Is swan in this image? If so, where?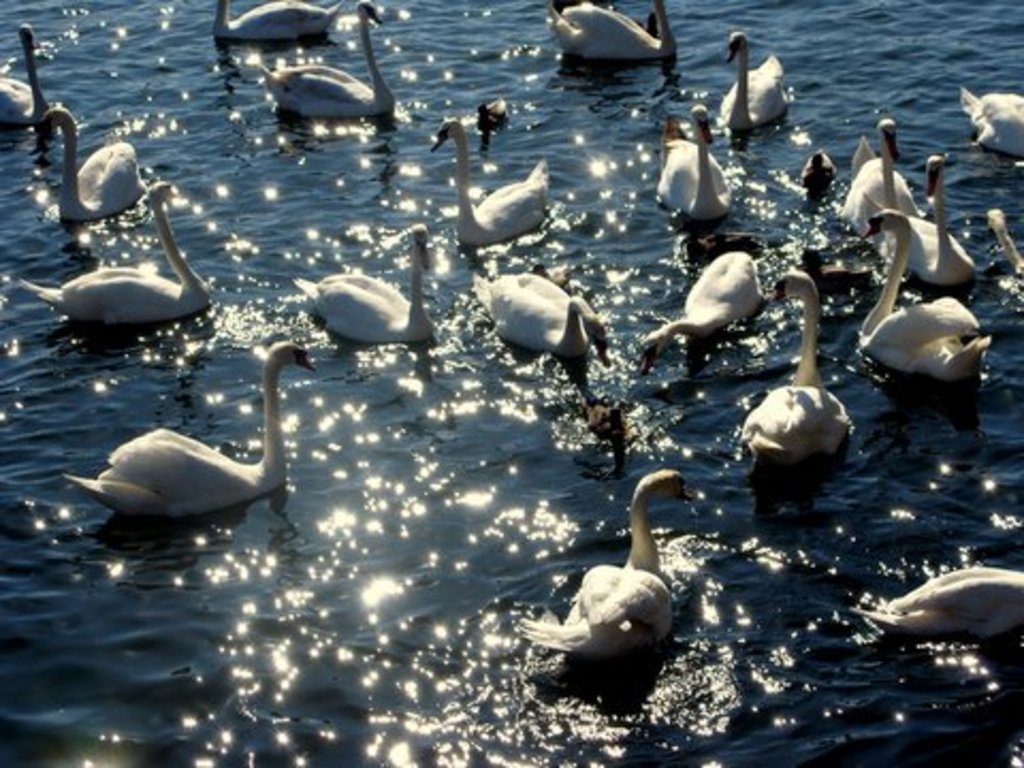
Yes, at x1=258, y1=0, x2=401, y2=122.
